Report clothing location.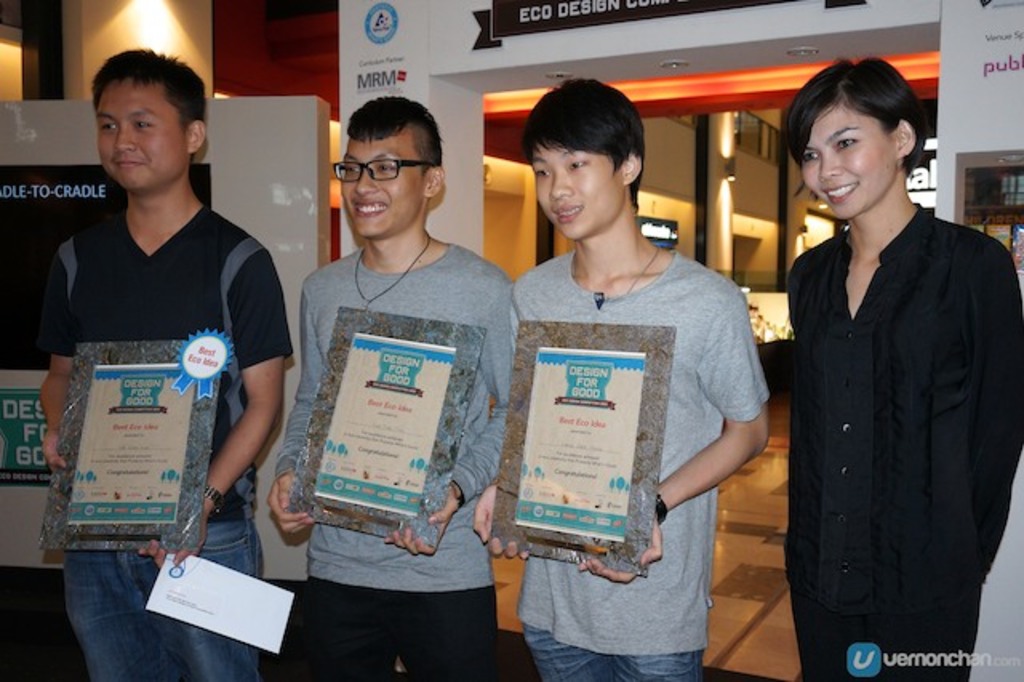
Report: [272,243,517,680].
